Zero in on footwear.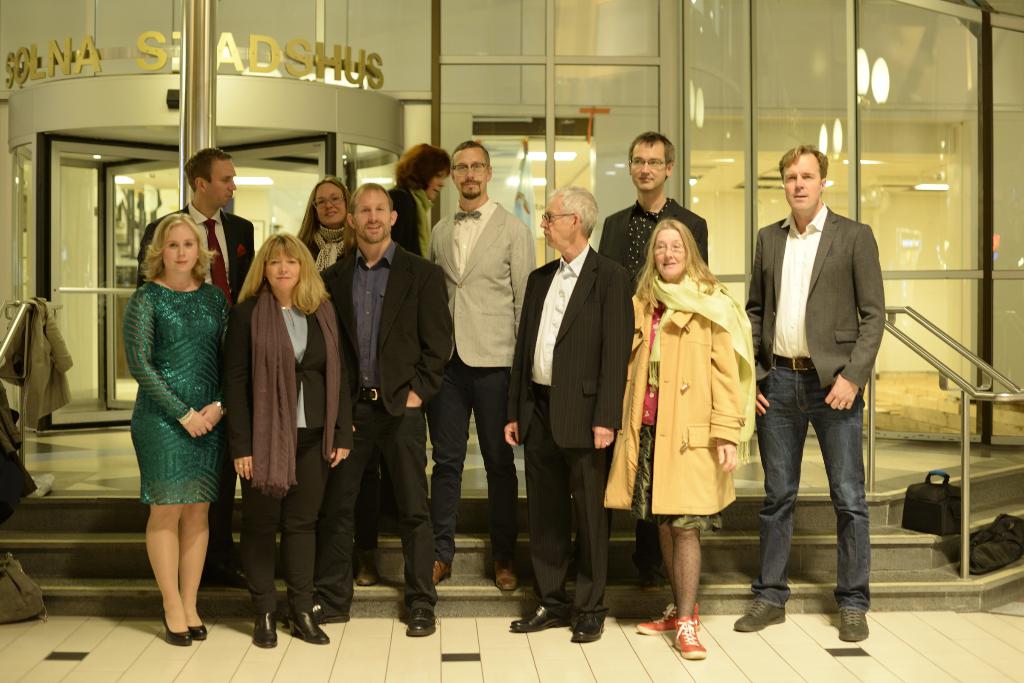
Zeroed in: locate(659, 599, 723, 664).
